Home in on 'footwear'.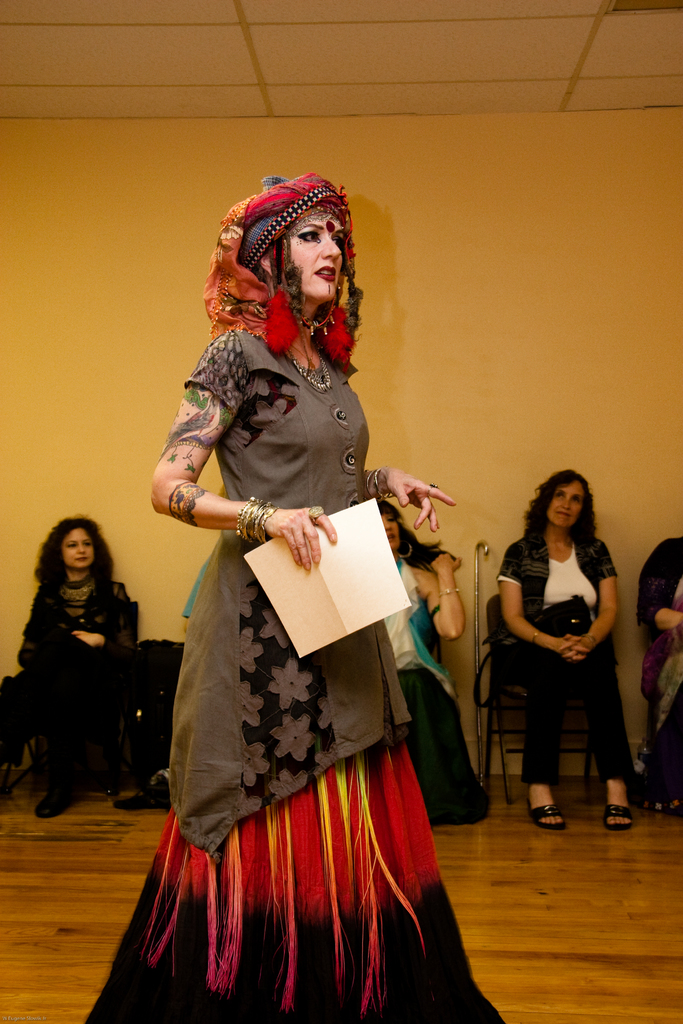
Homed in at 37,786,82,819.
